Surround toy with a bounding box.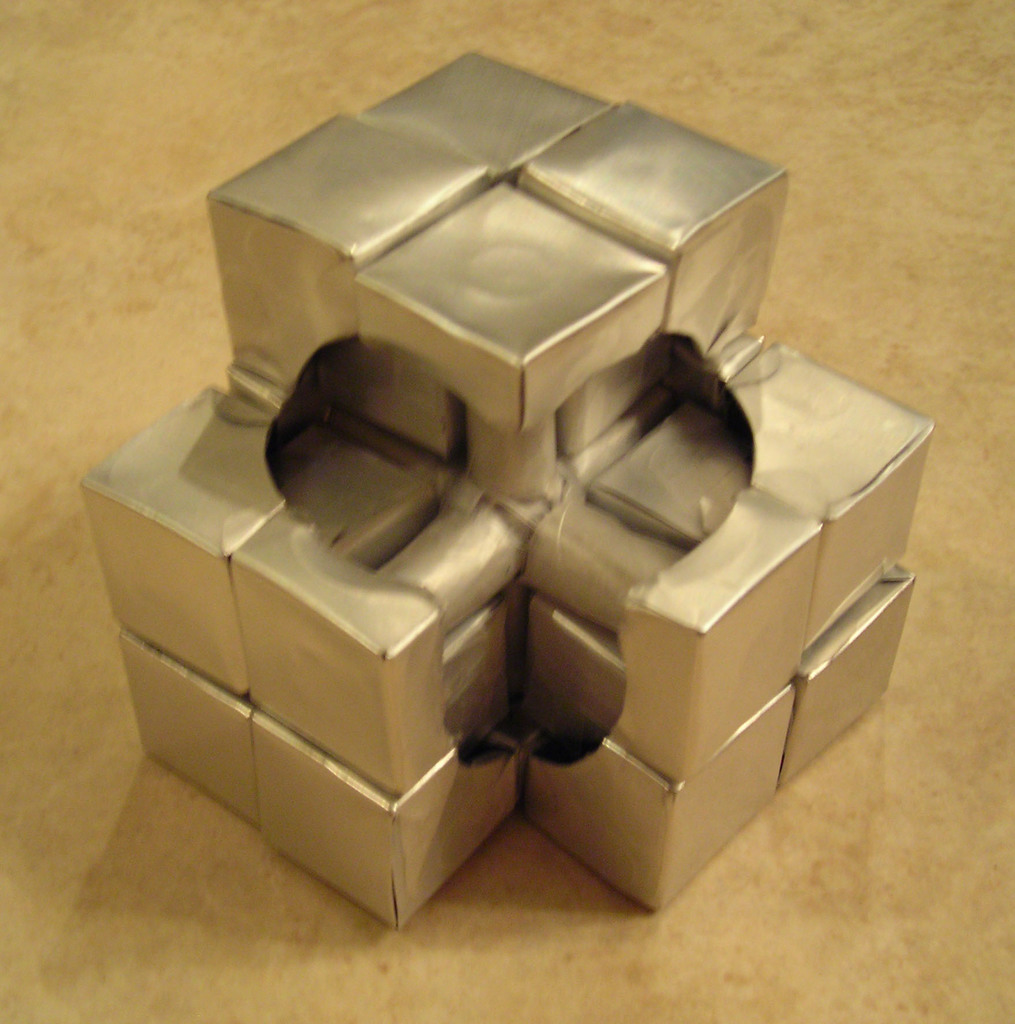
{"left": 59, "top": 49, "right": 950, "bottom": 945}.
